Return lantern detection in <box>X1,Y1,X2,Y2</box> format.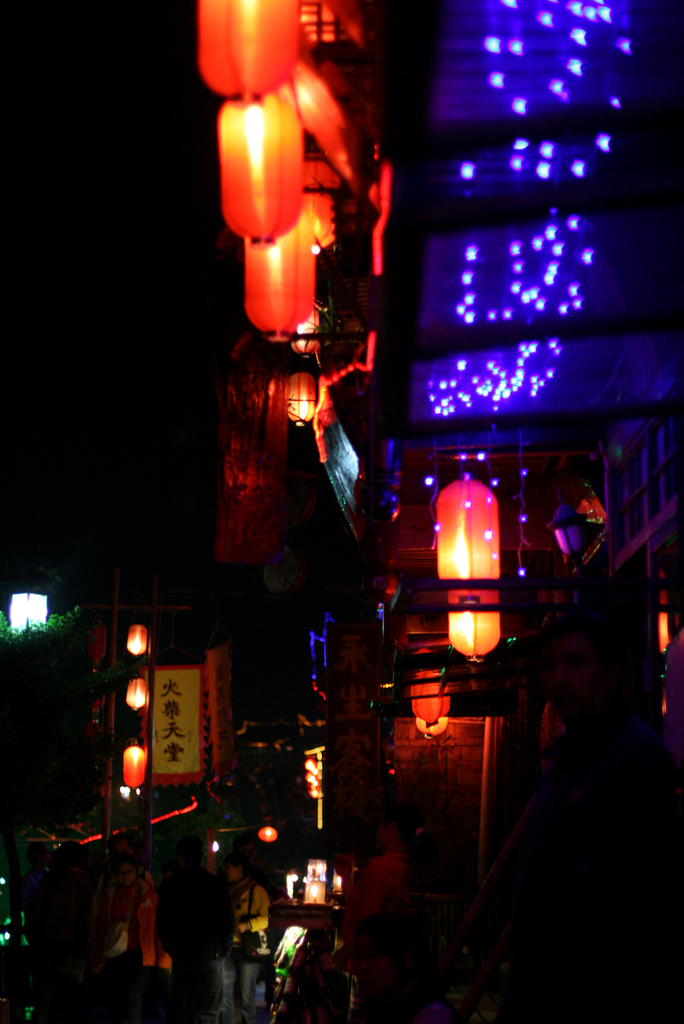
<box>430,468,517,595</box>.
